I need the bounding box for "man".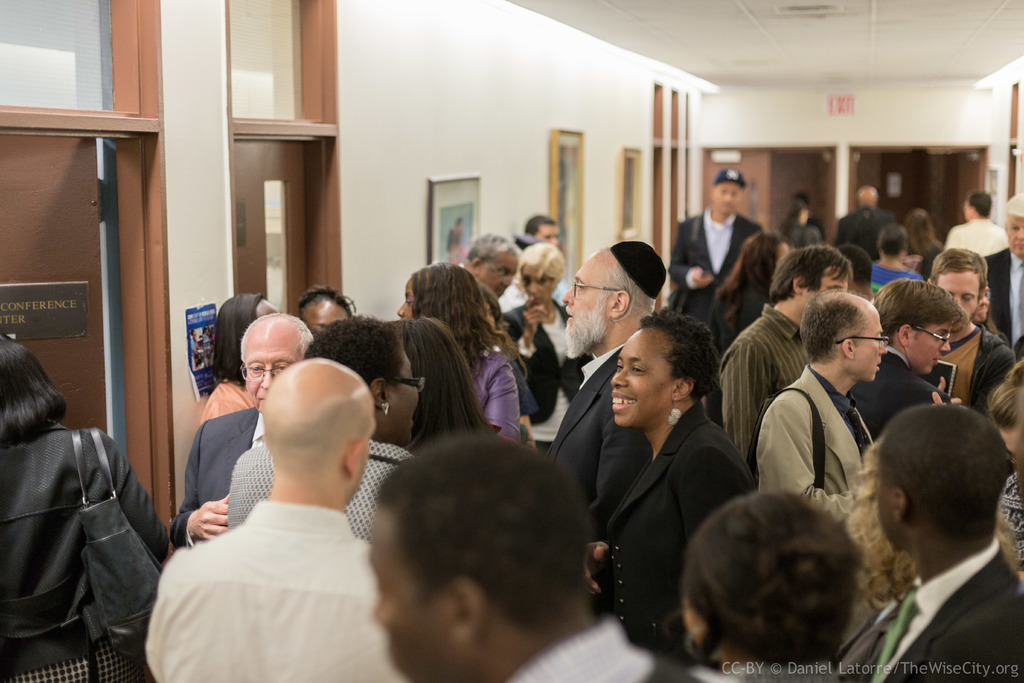
Here it is: {"left": 938, "top": 194, "right": 1017, "bottom": 258}.
